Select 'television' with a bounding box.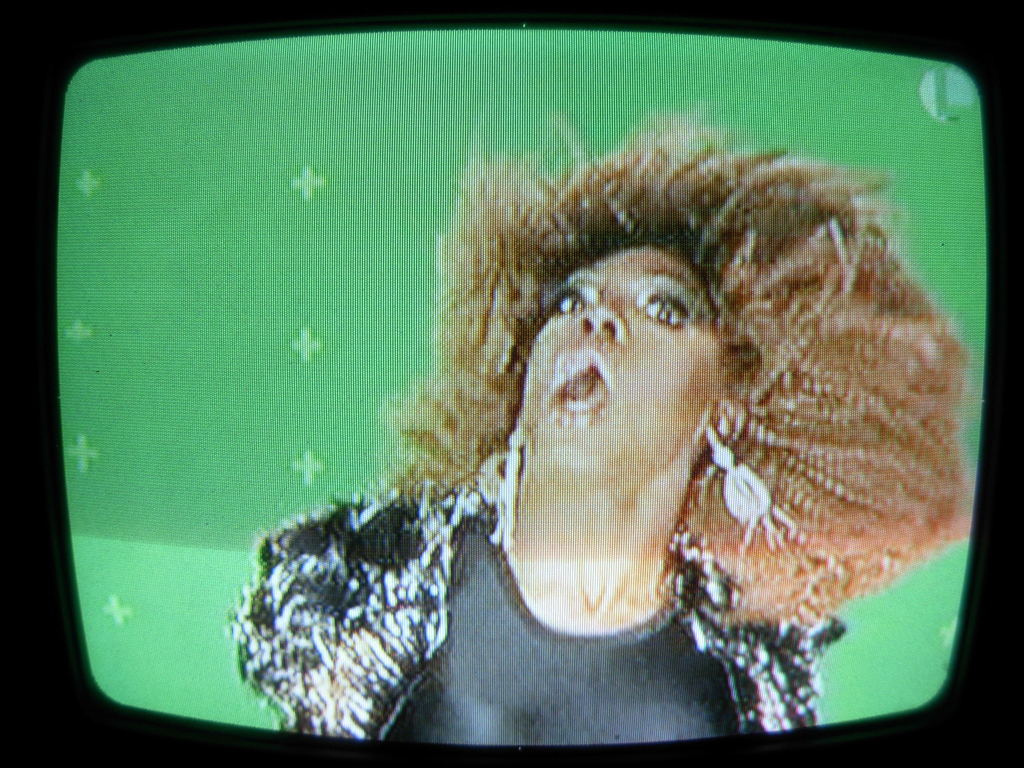
Rect(0, 0, 1023, 767).
